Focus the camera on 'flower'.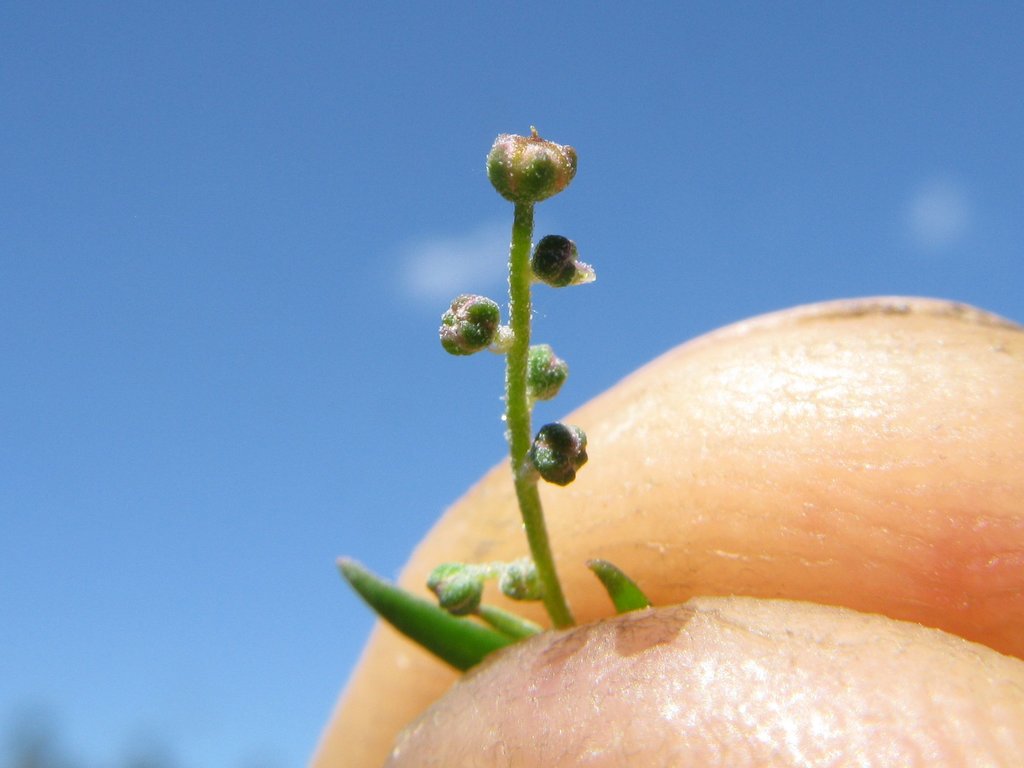
Focus region: detection(483, 116, 586, 223).
